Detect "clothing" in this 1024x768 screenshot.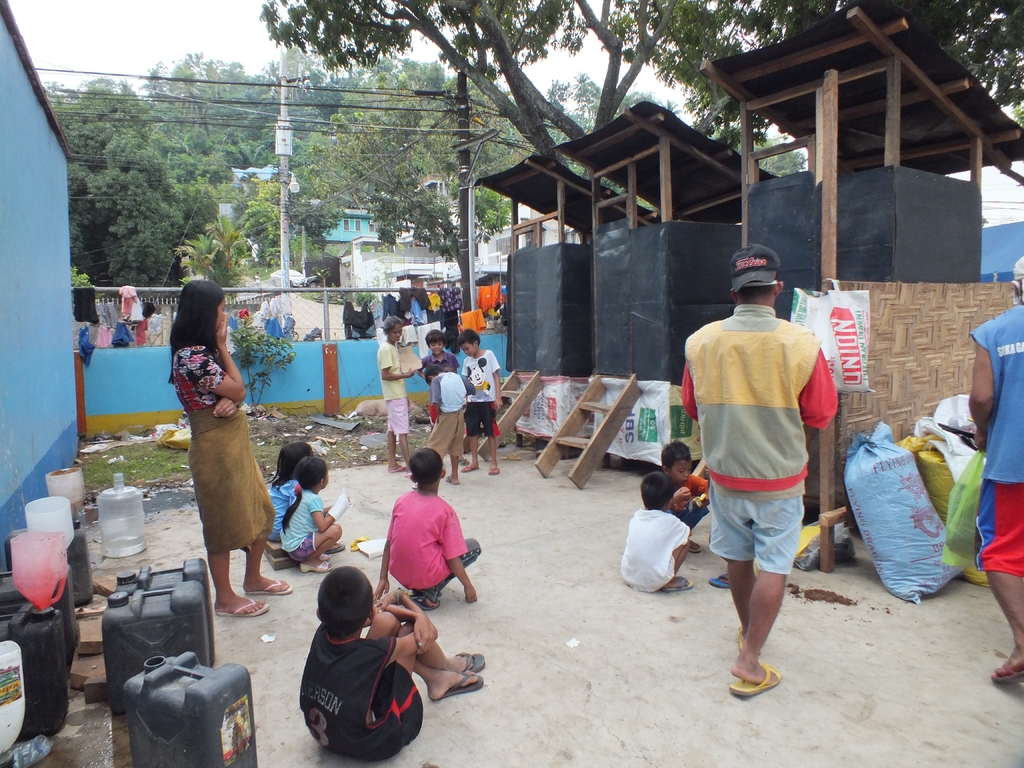
Detection: x1=422, y1=352, x2=455, y2=392.
